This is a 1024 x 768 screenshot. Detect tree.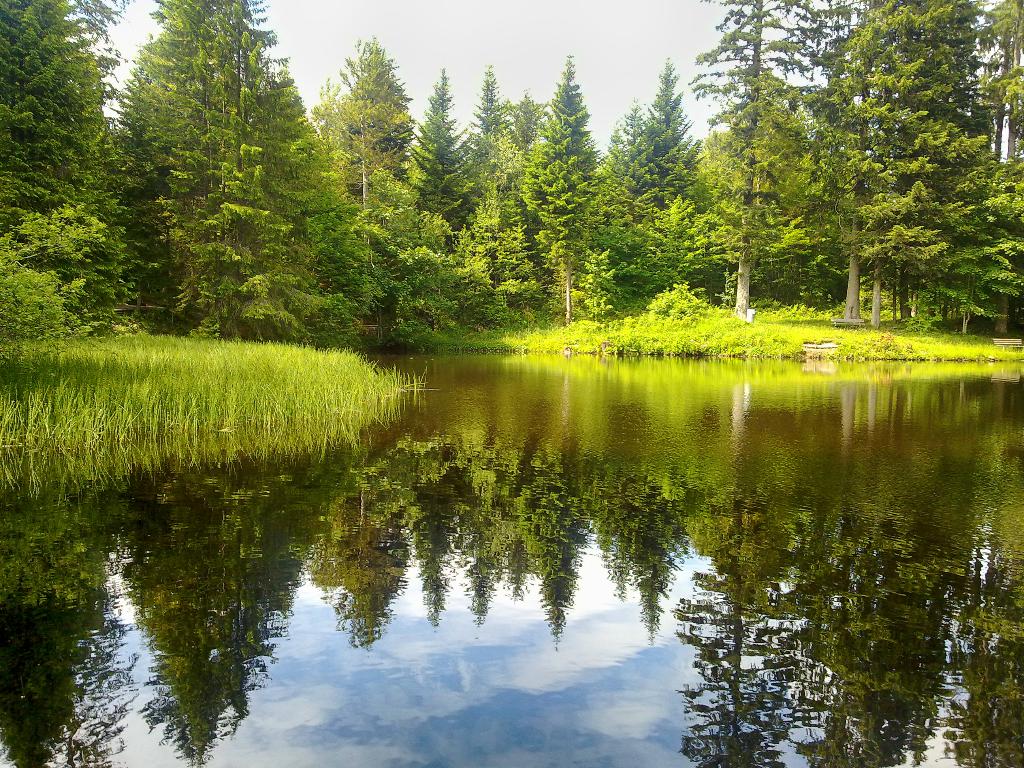
<region>82, 26, 345, 357</region>.
